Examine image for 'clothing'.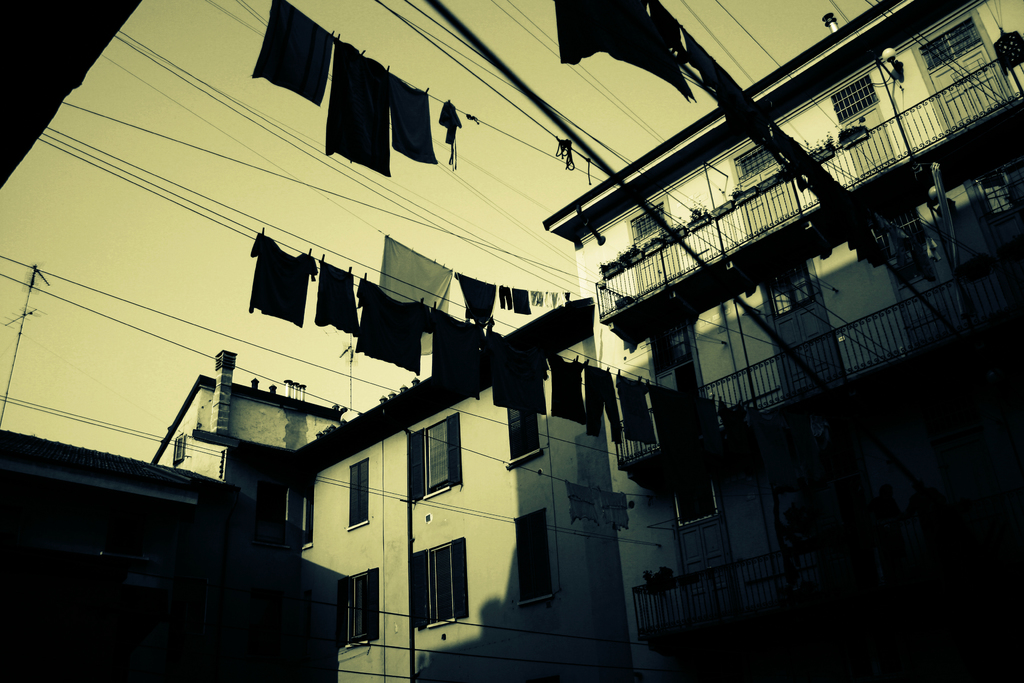
Examination result: region(392, 73, 438, 165).
